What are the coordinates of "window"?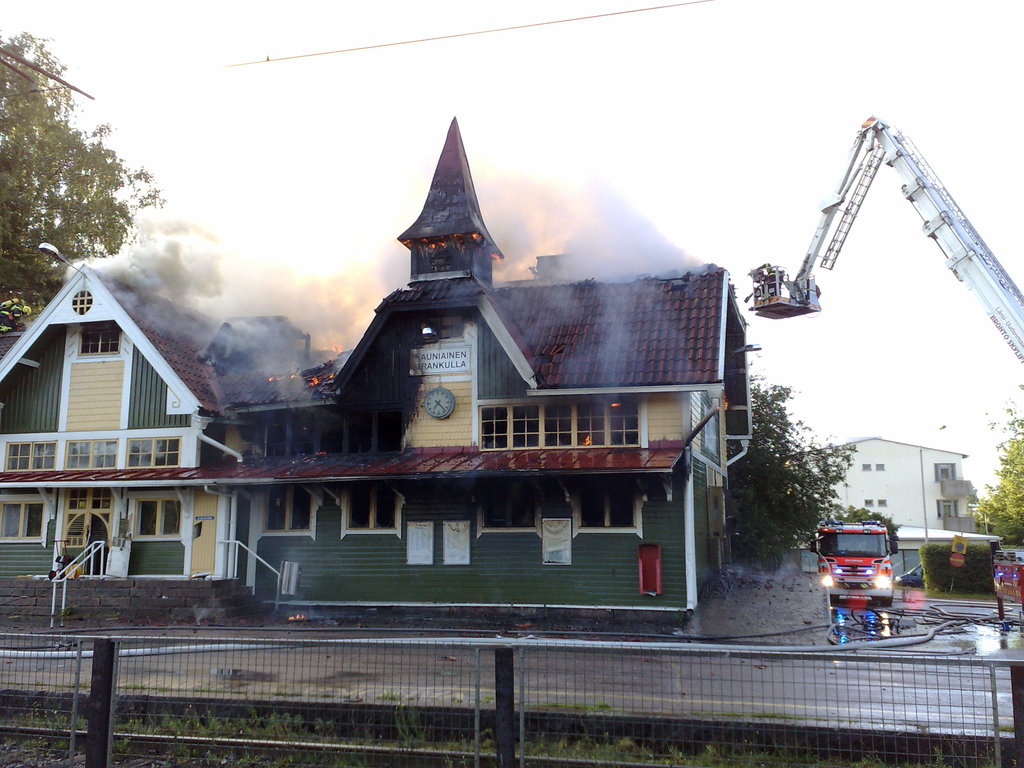
crop(70, 289, 96, 312).
